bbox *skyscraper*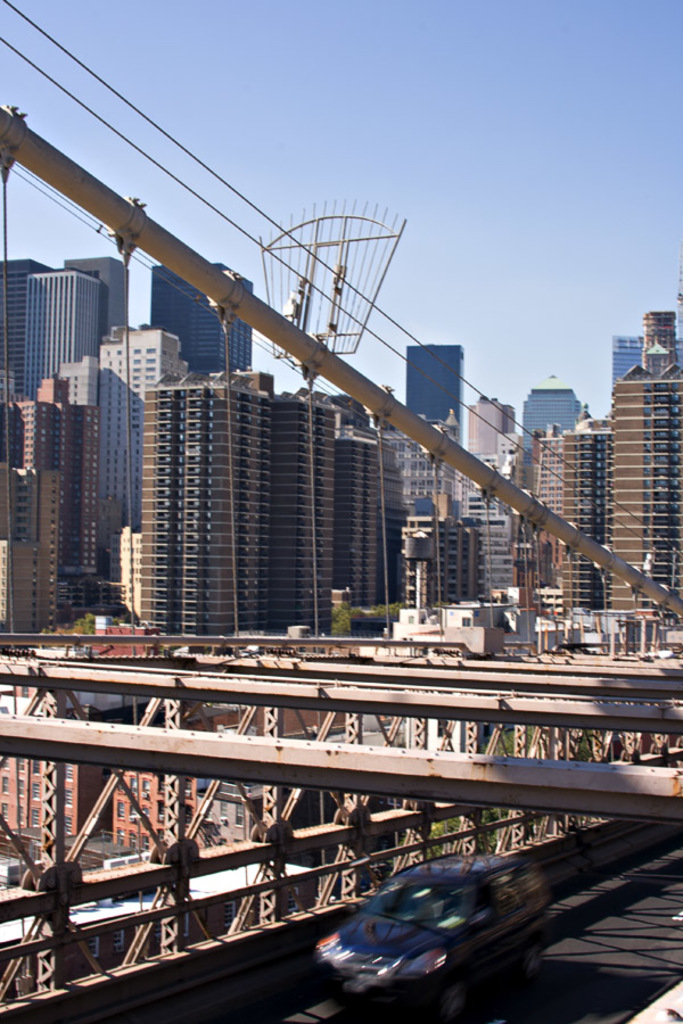
<region>550, 414, 600, 606</region>
